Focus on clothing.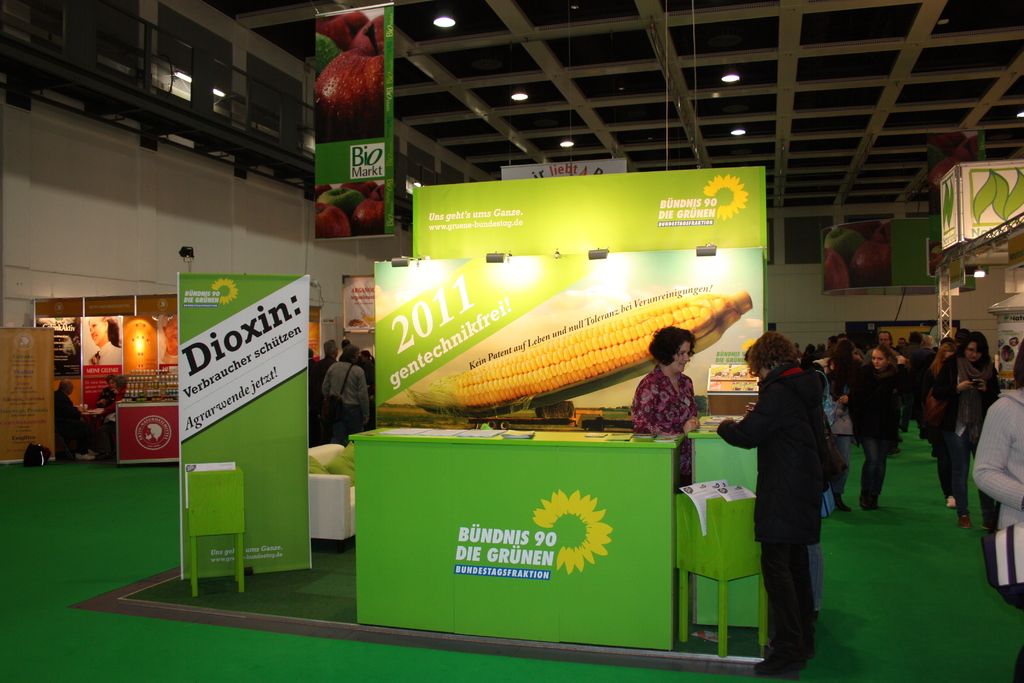
Focused at pyautogui.locateOnScreen(732, 328, 851, 658).
